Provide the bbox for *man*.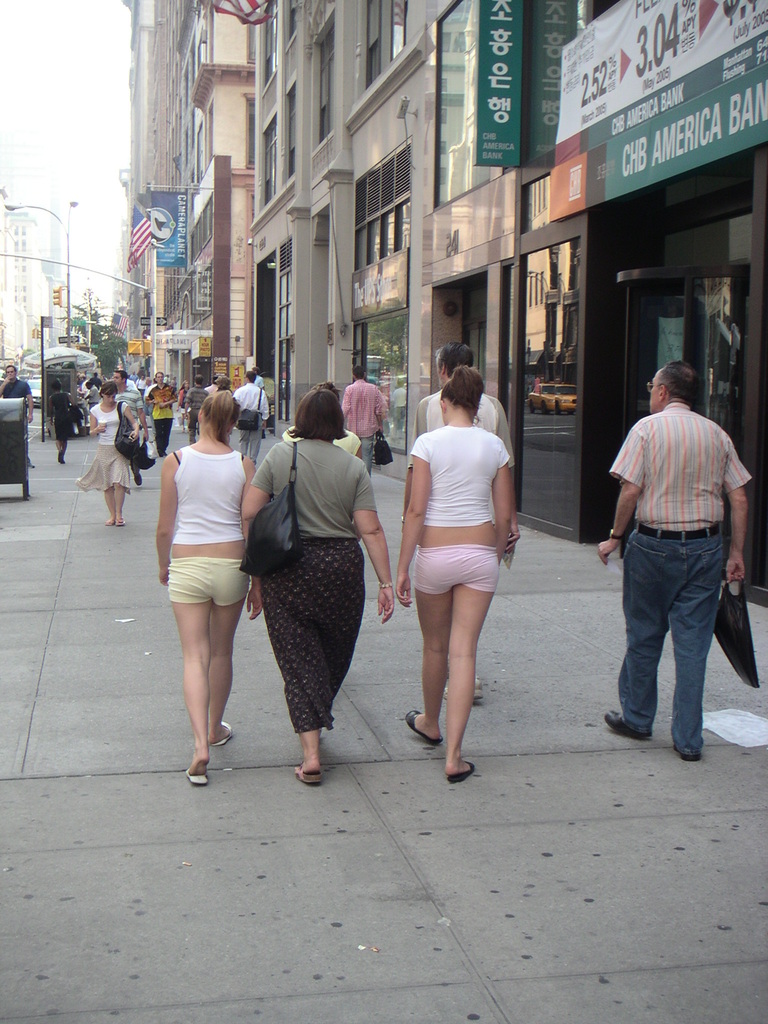
<box>163,371,175,383</box>.
